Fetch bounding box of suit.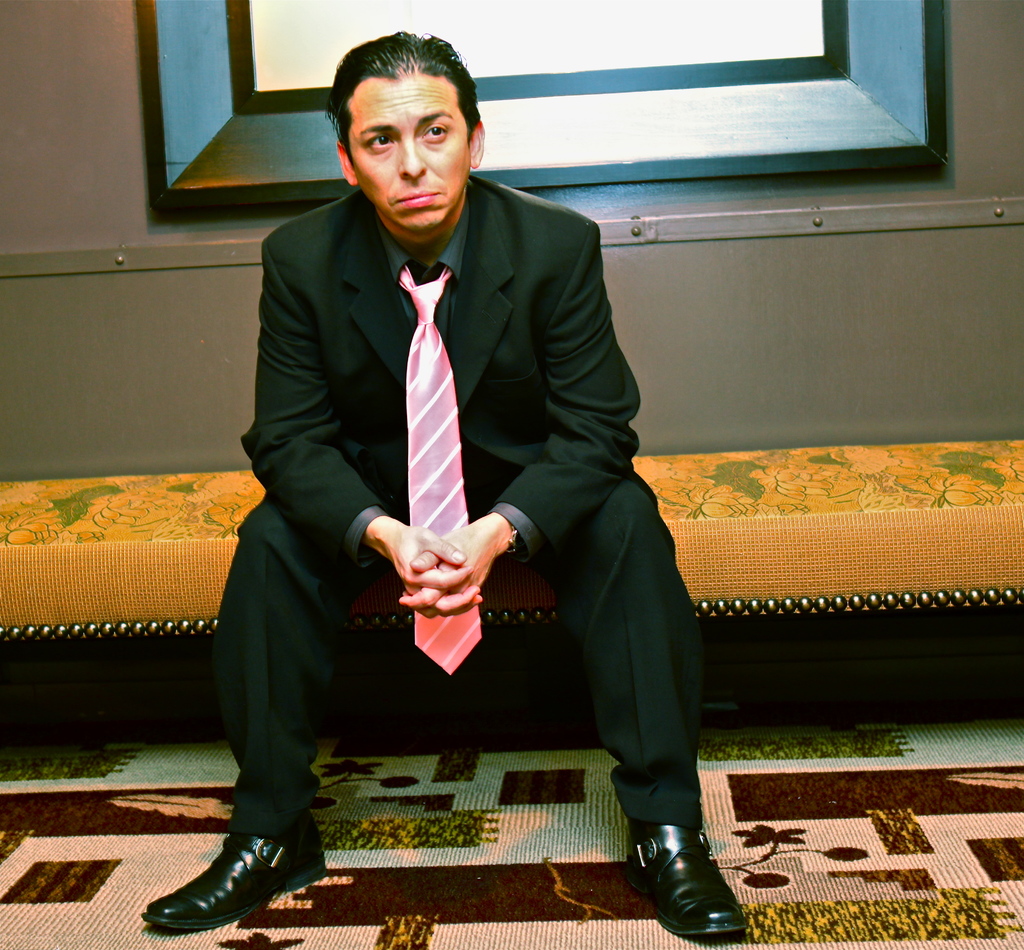
Bbox: detection(216, 179, 701, 839).
